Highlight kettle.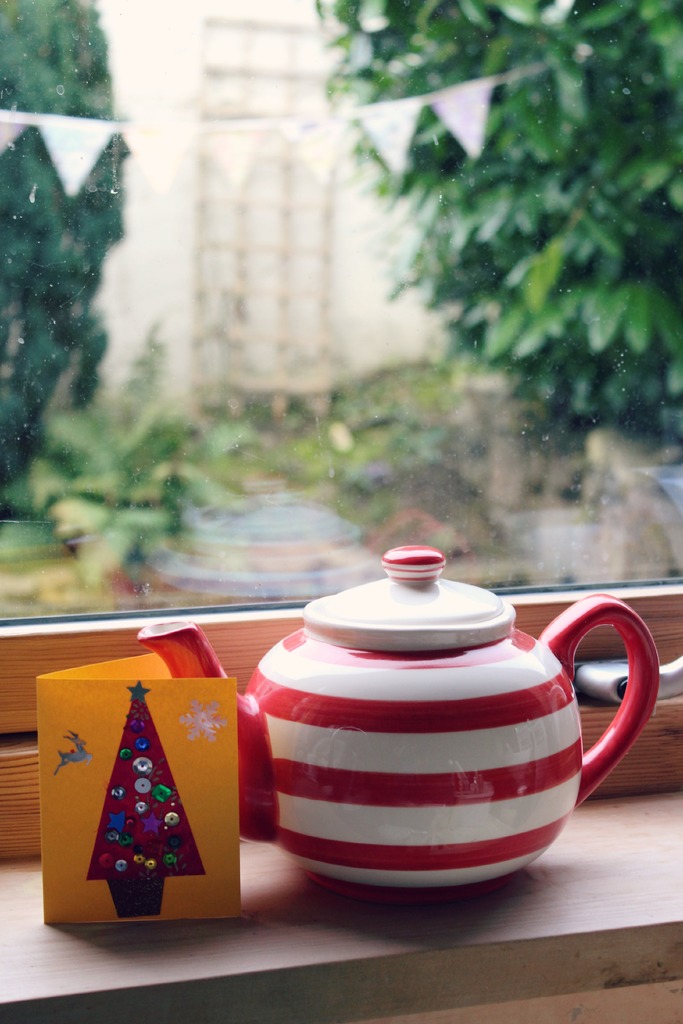
Highlighted region: select_region(136, 538, 667, 920).
